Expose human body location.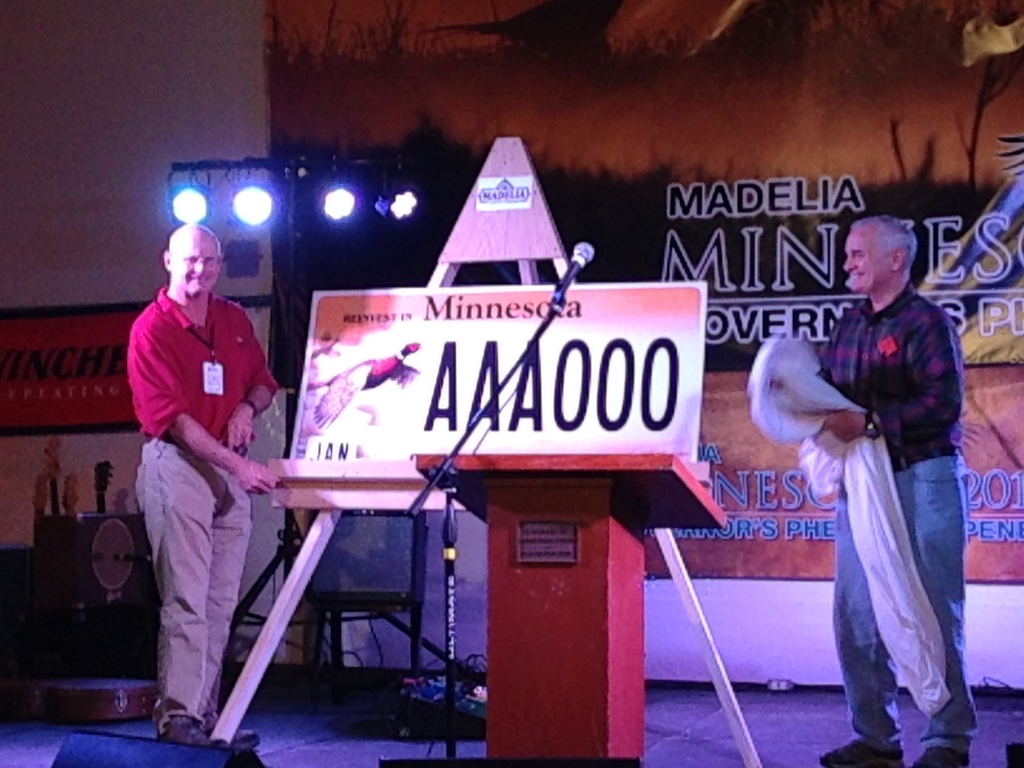
Exposed at box(764, 195, 987, 767).
